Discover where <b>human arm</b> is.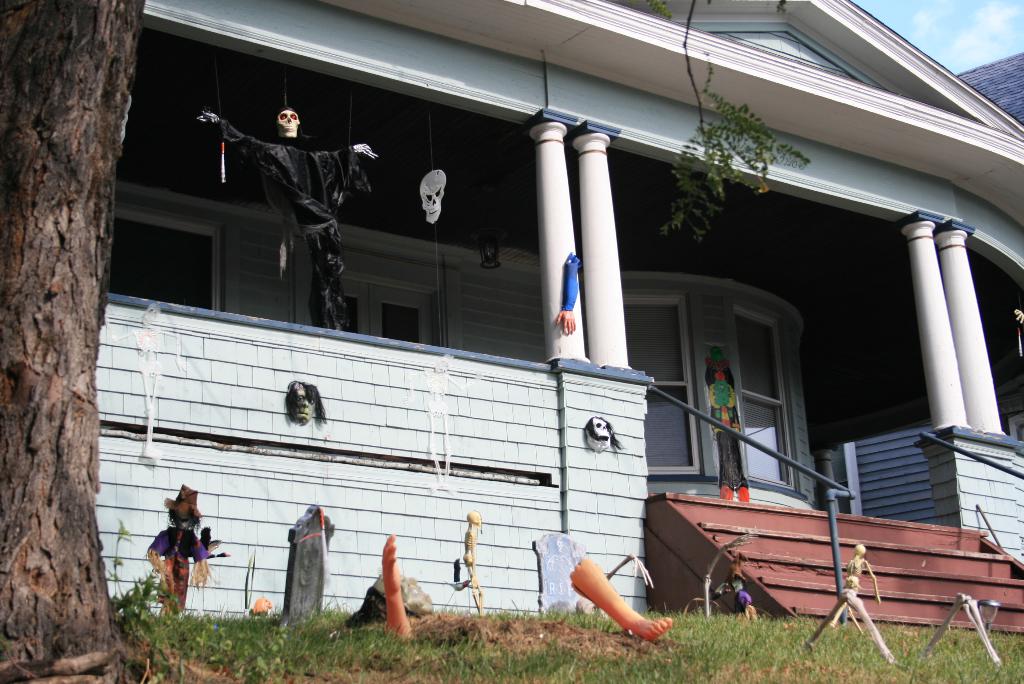
Discovered at l=380, t=528, r=408, b=641.
